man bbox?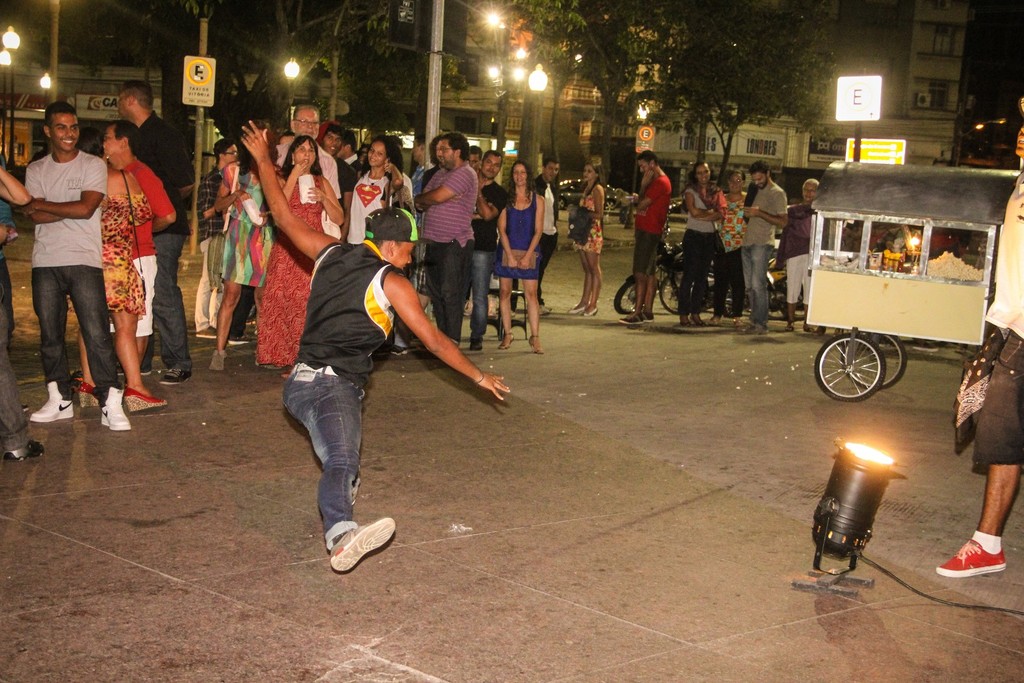
(12, 102, 132, 429)
